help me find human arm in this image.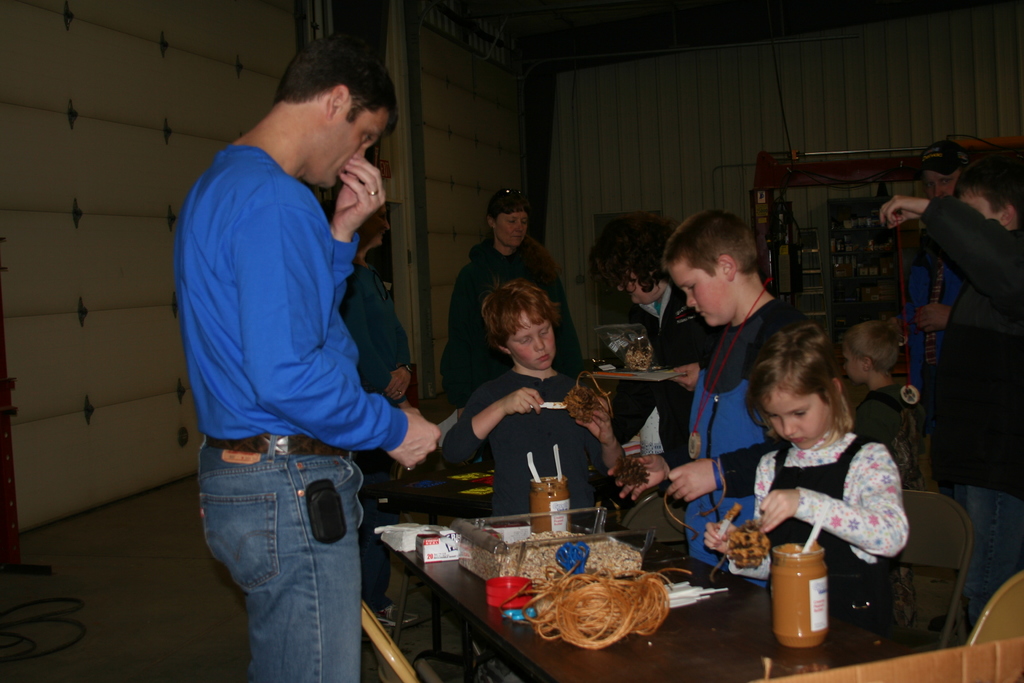
Found it: bbox(458, 378, 545, 468).
